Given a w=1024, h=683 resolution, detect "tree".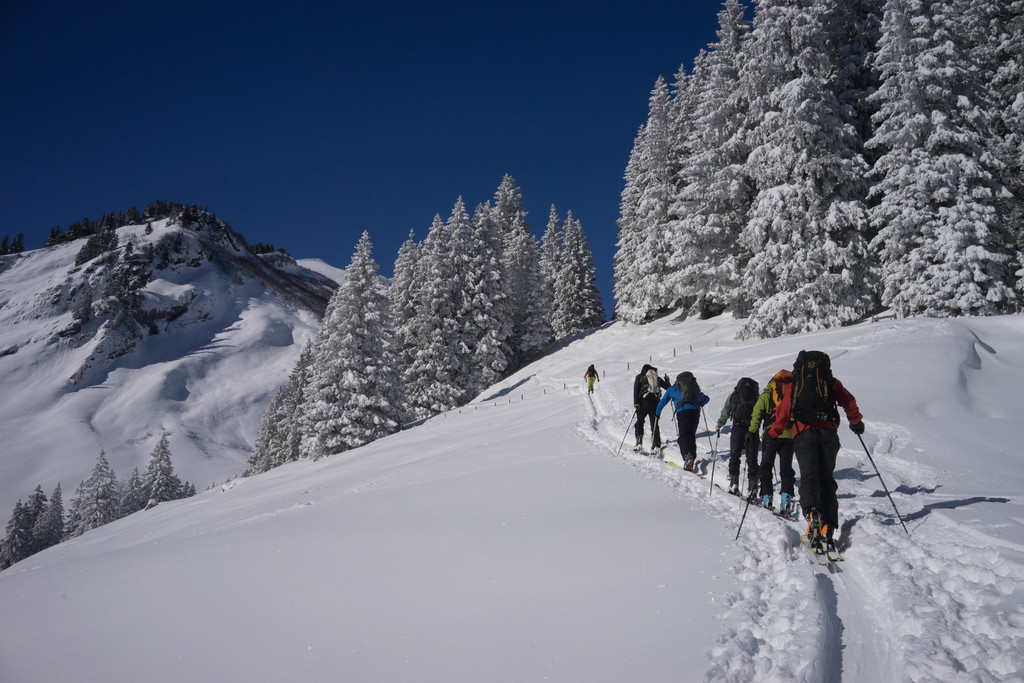
[484,173,556,365].
